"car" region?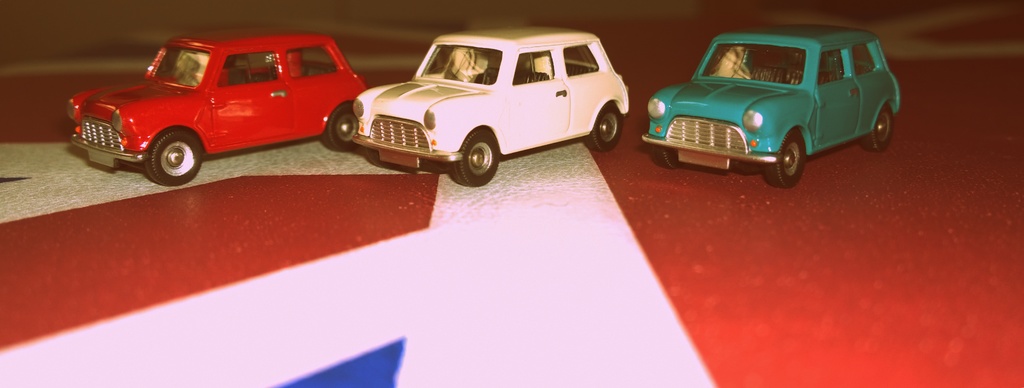
left=351, top=26, right=630, bottom=186
